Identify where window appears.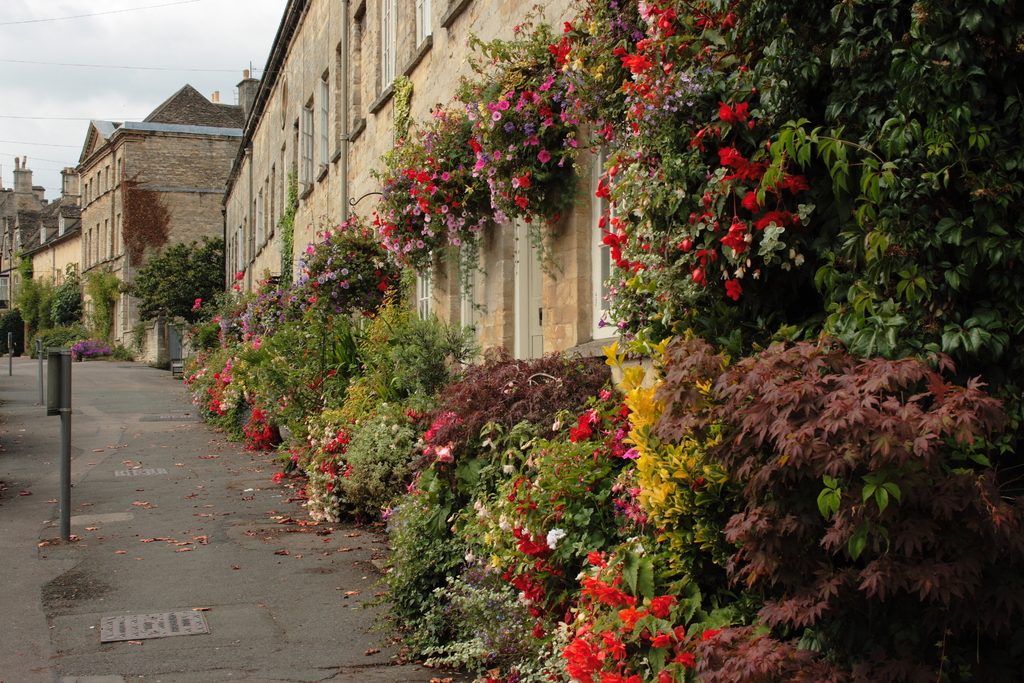
Appears at x1=415 y1=0 x2=433 y2=44.
